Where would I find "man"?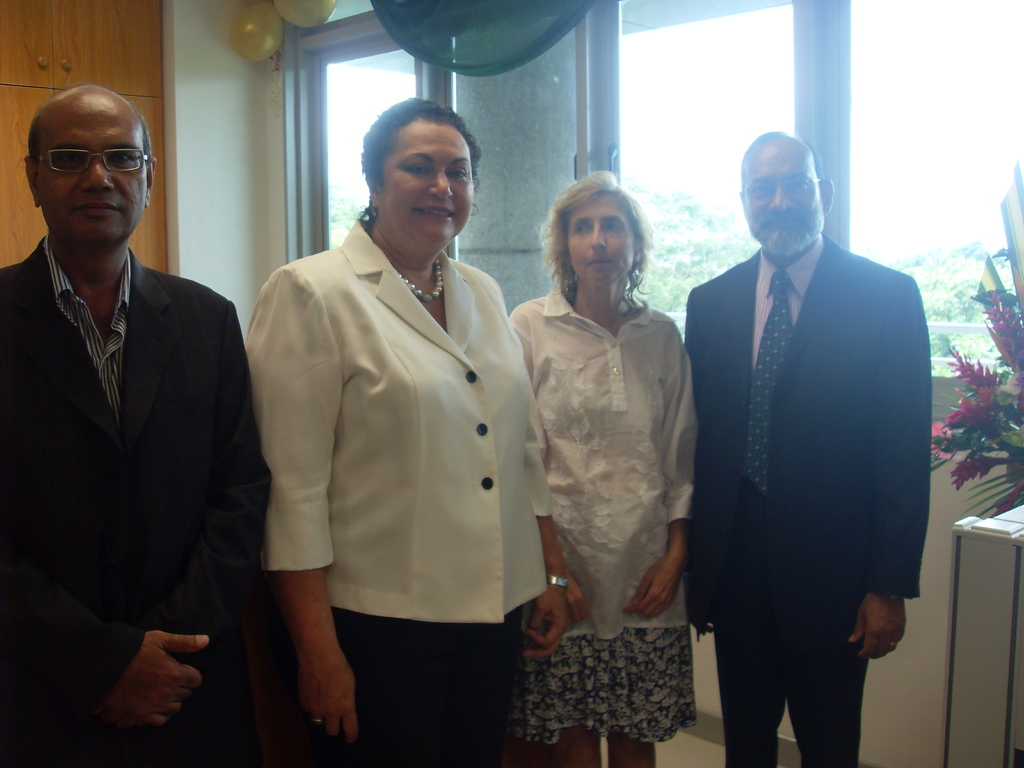
At 673/127/935/767.
